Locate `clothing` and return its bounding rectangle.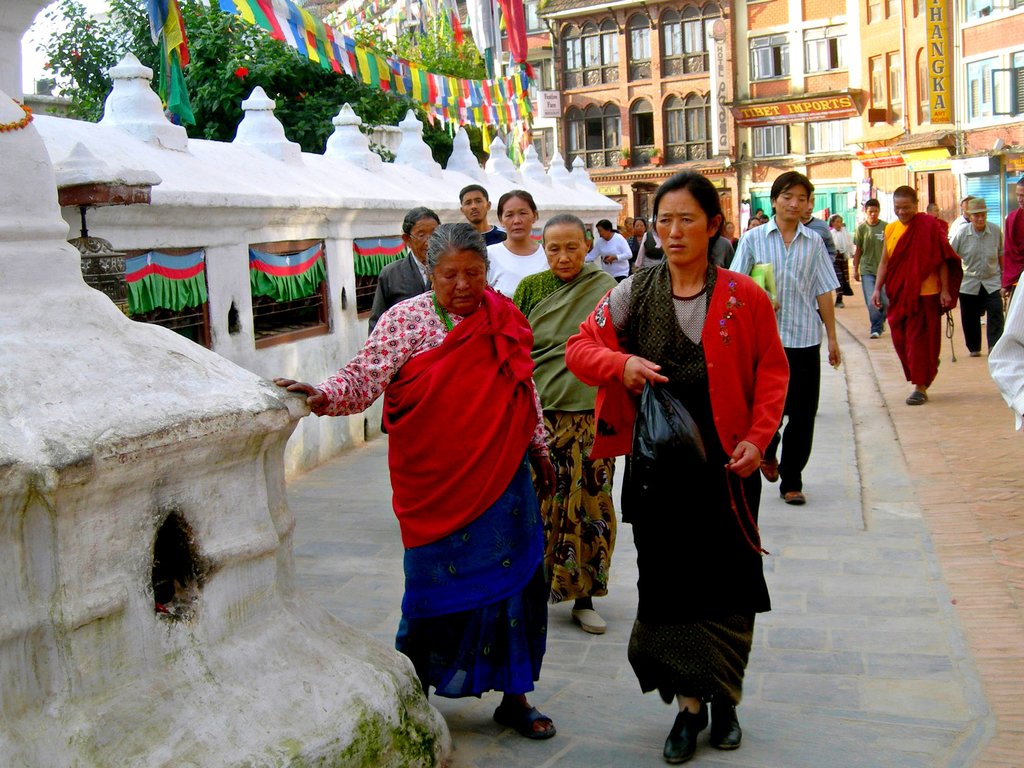
x1=629 y1=234 x2=639 y2=264.
